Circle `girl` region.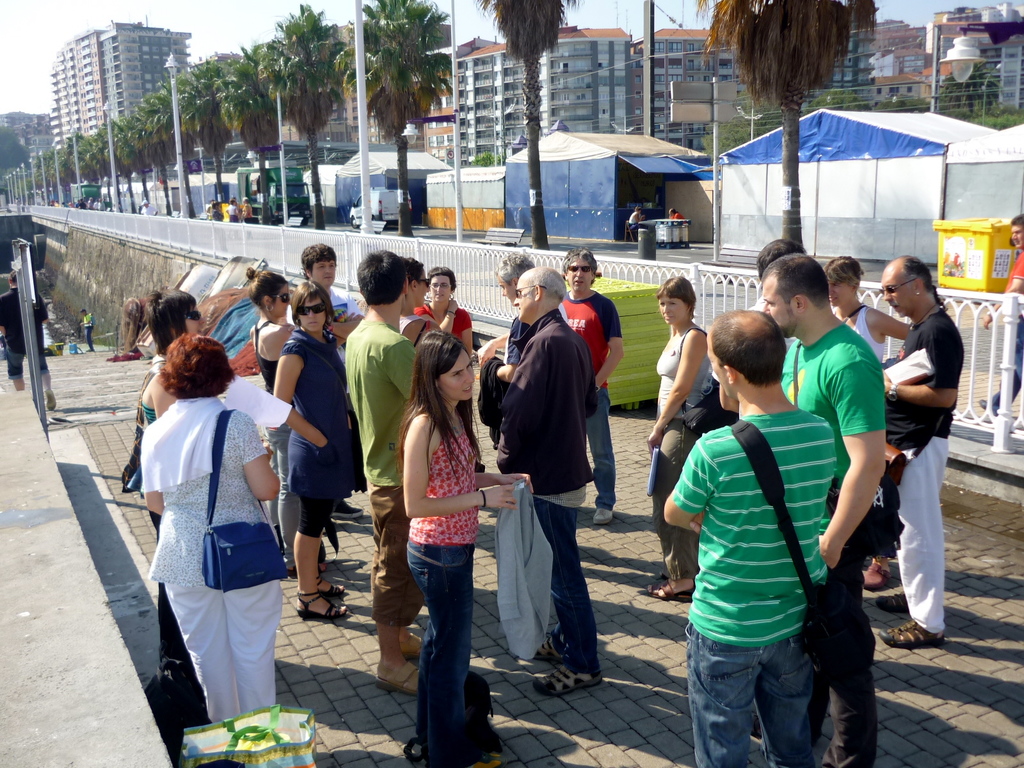
Region: select_region(821, 253, 908, 591).
